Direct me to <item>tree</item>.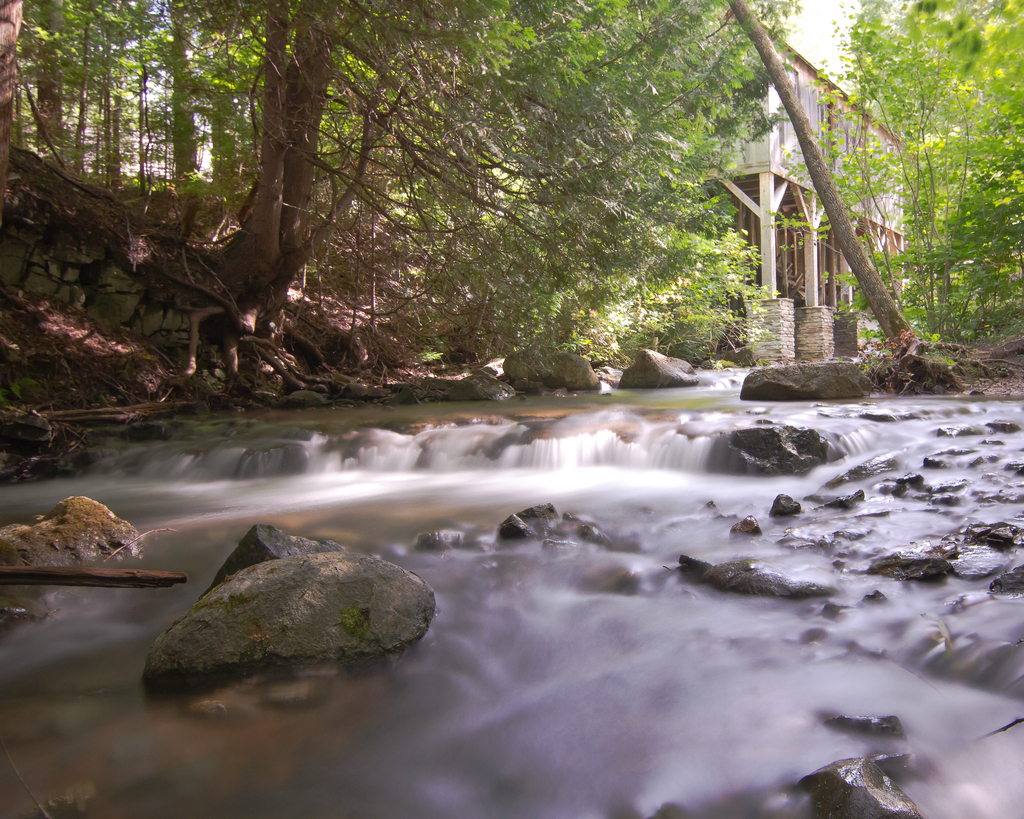
Direction: 128,8,172,169.
